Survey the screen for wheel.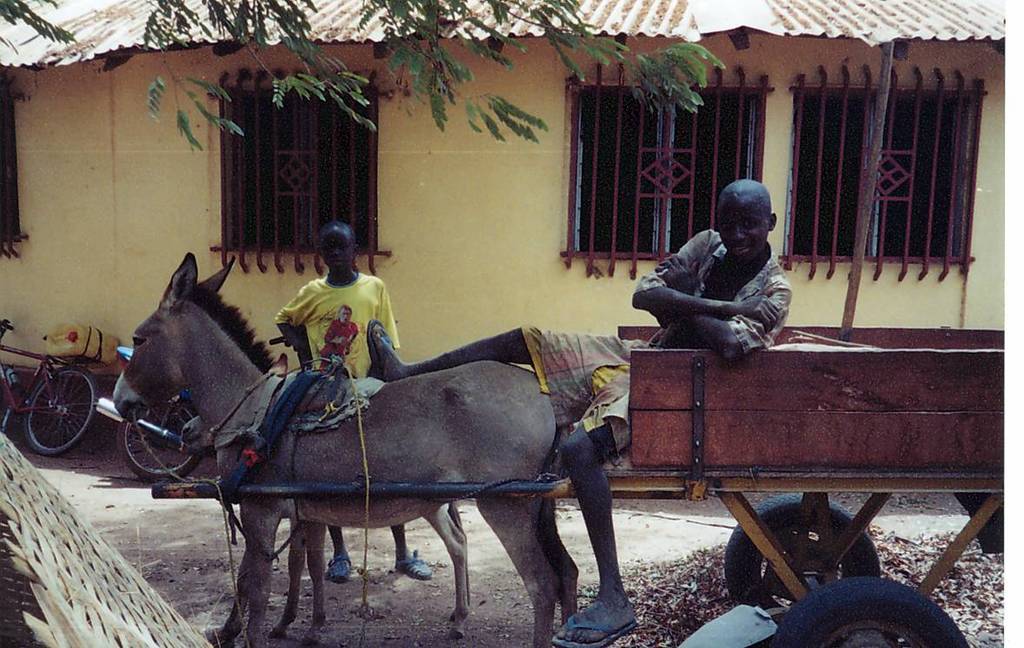
Survey found: [x1=758, y1=576, x2=969, y2=647].
